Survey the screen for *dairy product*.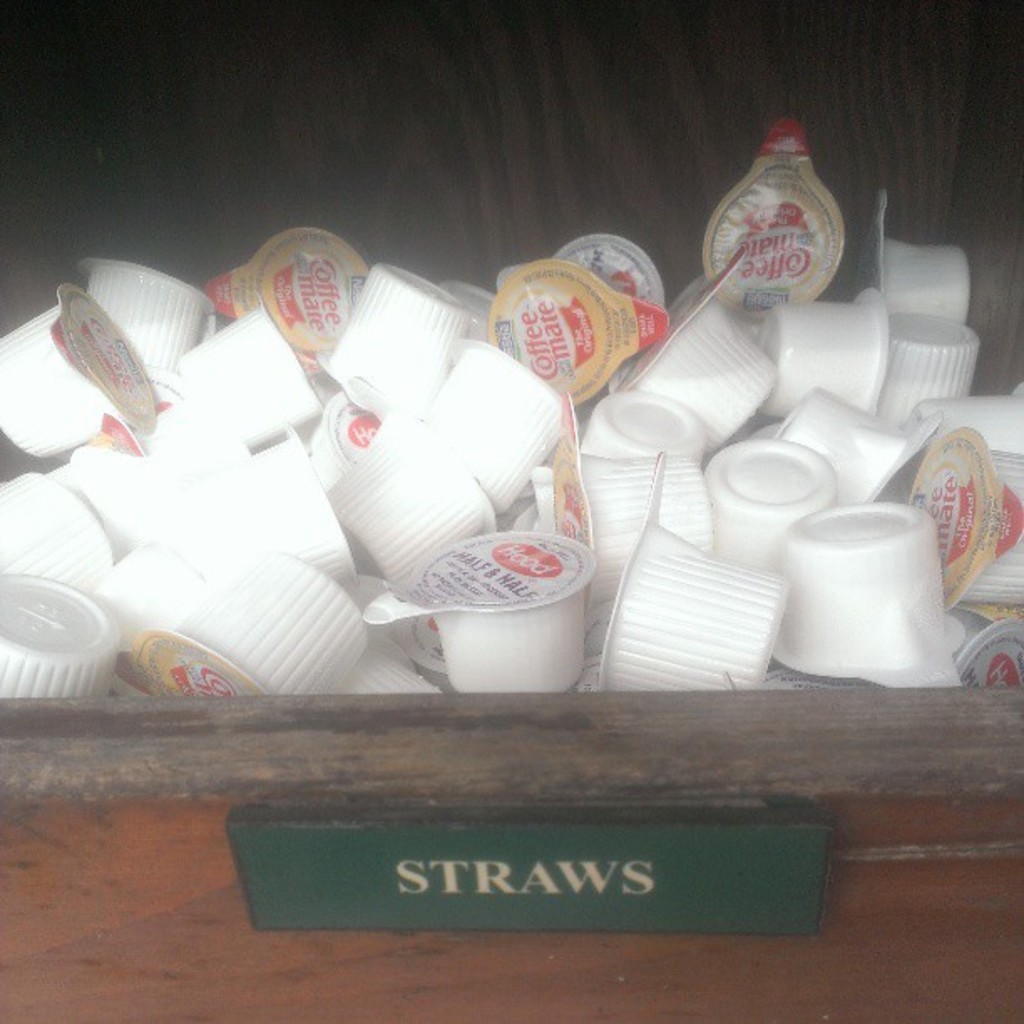
Survey found: bbox=(915, 393, 1022, 448).
